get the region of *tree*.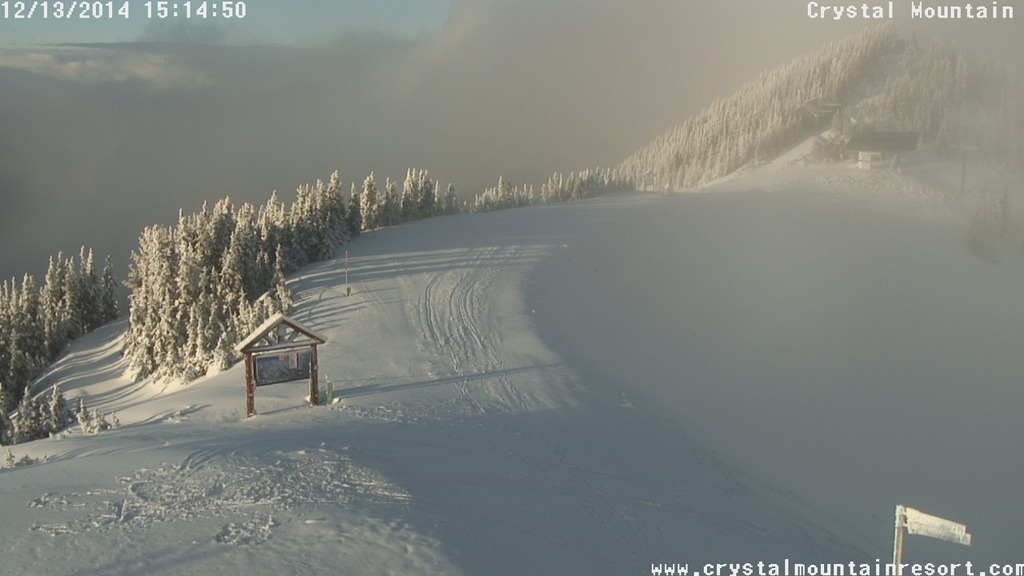
x1=36 y1=249 x2=61 y2=345.
